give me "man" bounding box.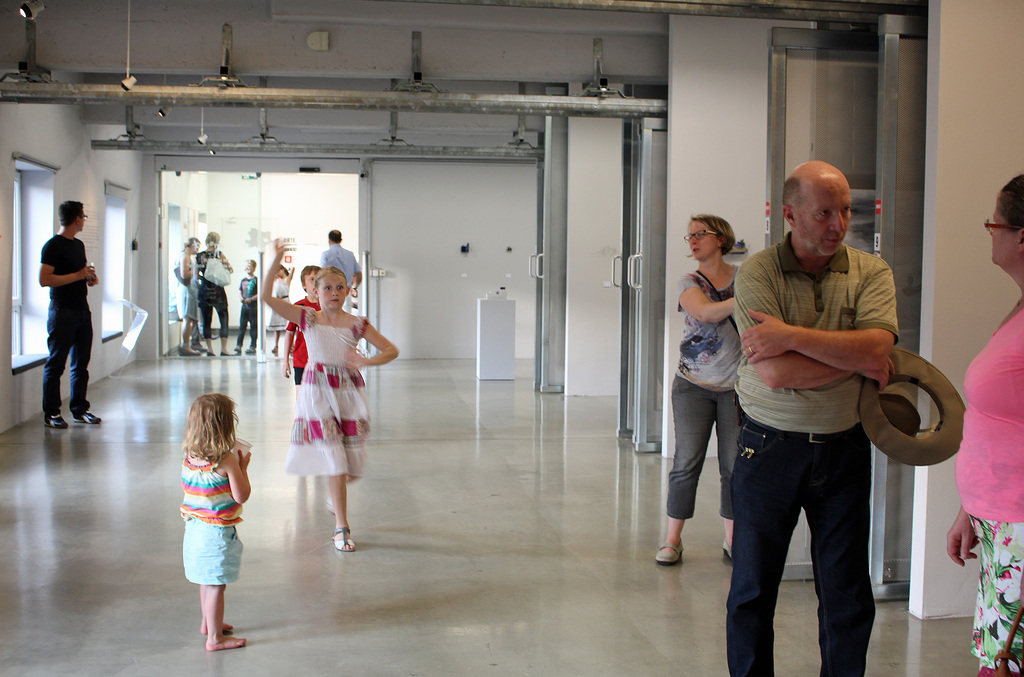
<bbox>322, 228, 360, 314</bbox>.
